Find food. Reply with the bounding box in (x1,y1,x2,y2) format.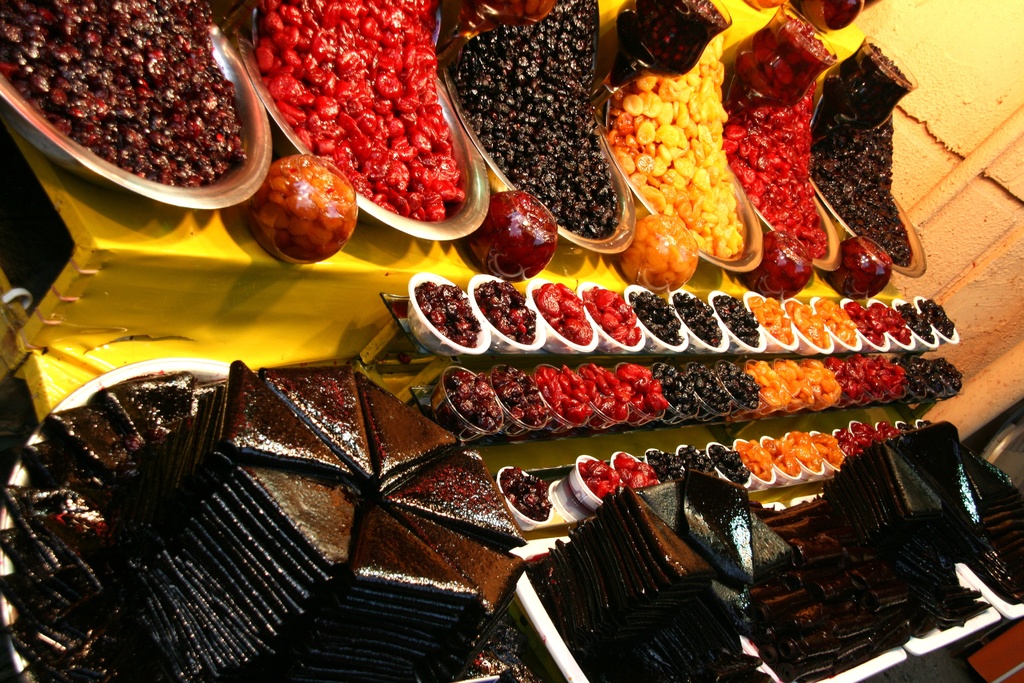
(536,363,586,419).
